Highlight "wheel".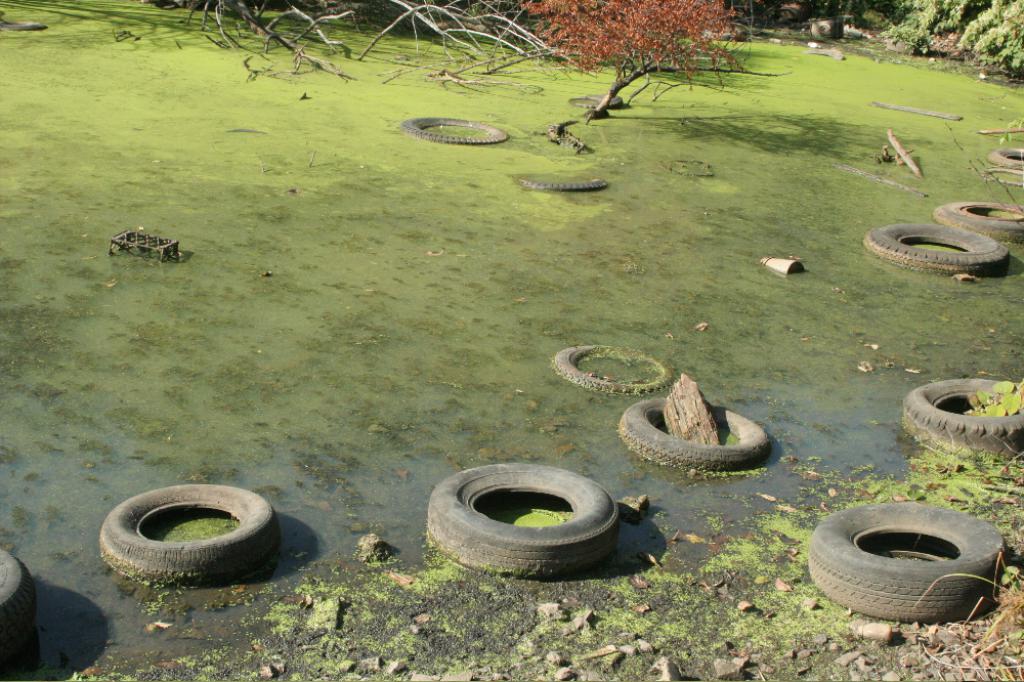
Highlighted region: region(986, 134, 1023, 174).
